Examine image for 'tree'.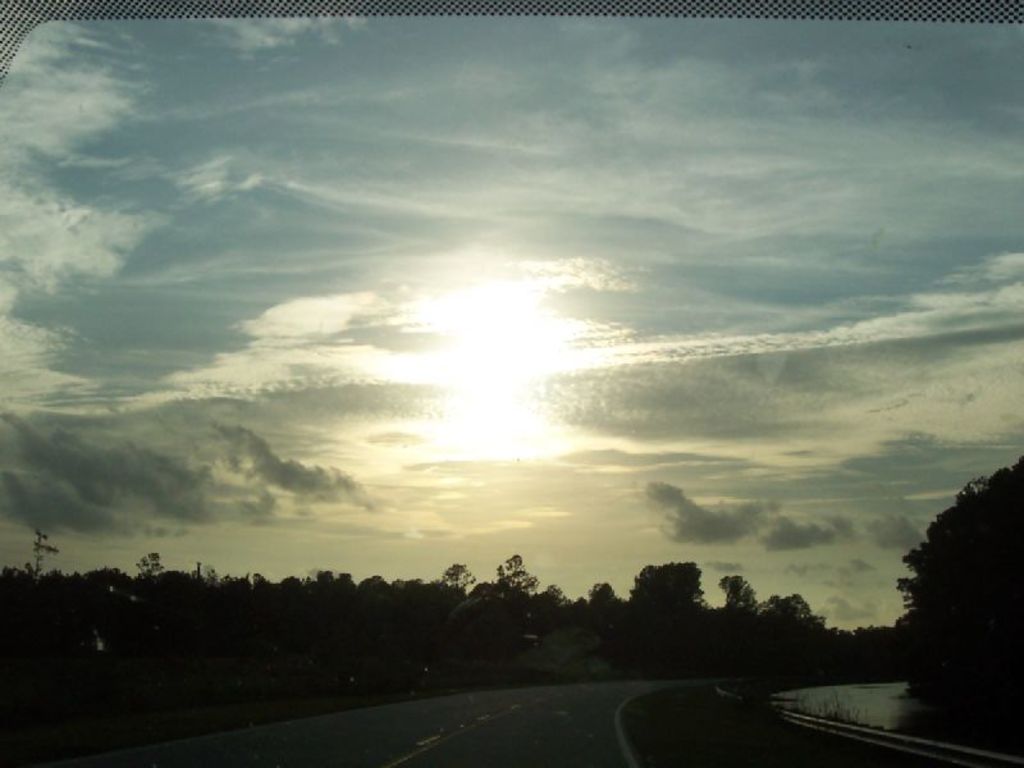
Examination result: [x1=913, y1=444, x2=1018, y2=737].
